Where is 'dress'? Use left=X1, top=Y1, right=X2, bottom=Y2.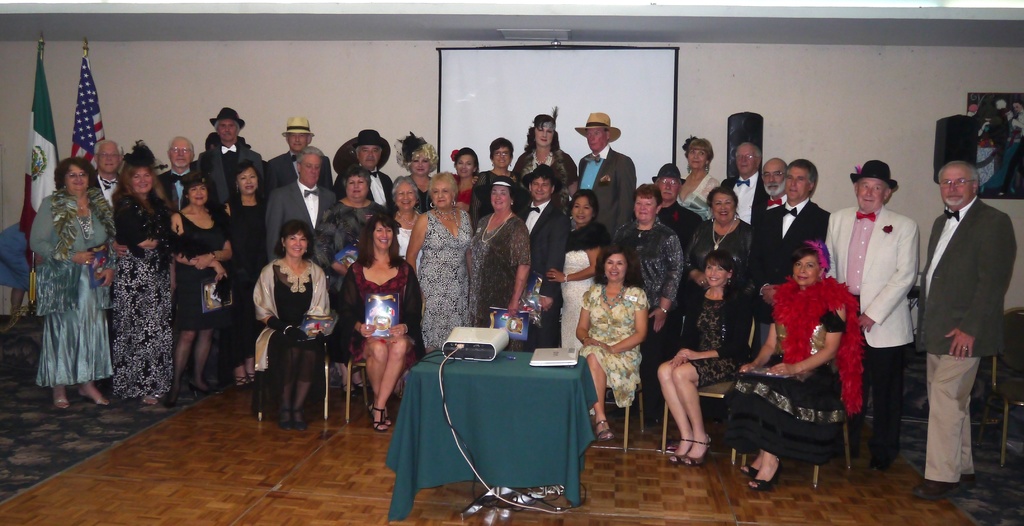
left=461, top=211, right=528, bottom=324.
